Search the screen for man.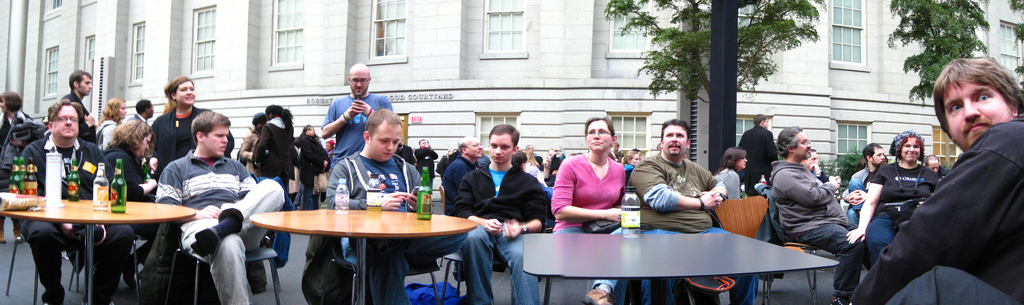
Found at (876,59,1023,295).
